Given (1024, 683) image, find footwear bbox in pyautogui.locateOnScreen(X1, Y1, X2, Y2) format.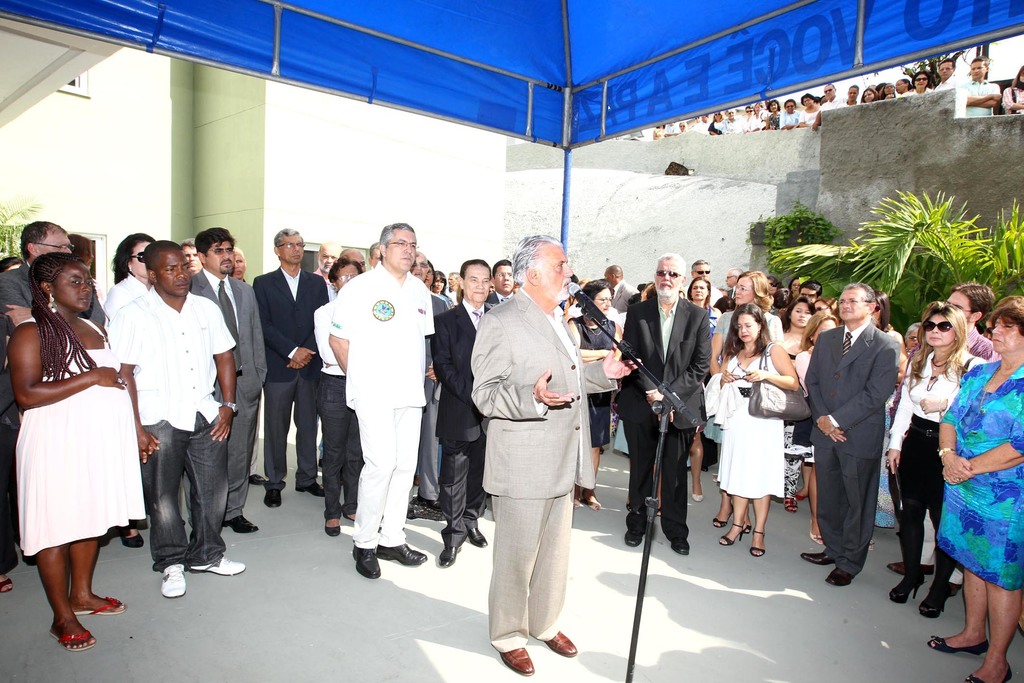
pyautogui.locateOnScreen(884, 573, 929, 605).
